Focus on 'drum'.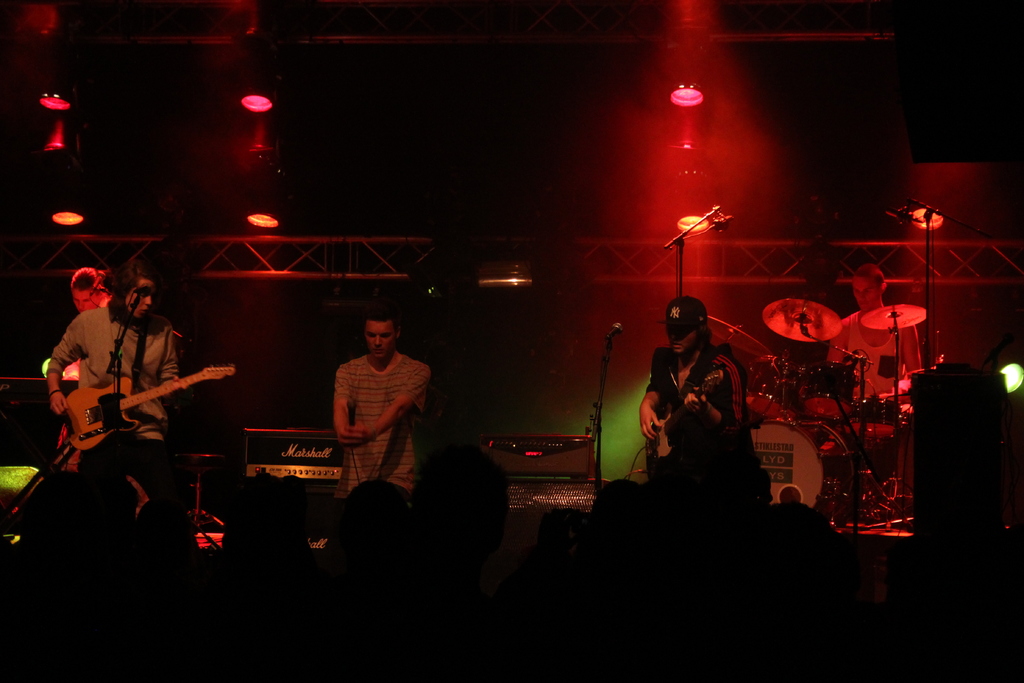
Focused at [751, 420, 824, 513].
